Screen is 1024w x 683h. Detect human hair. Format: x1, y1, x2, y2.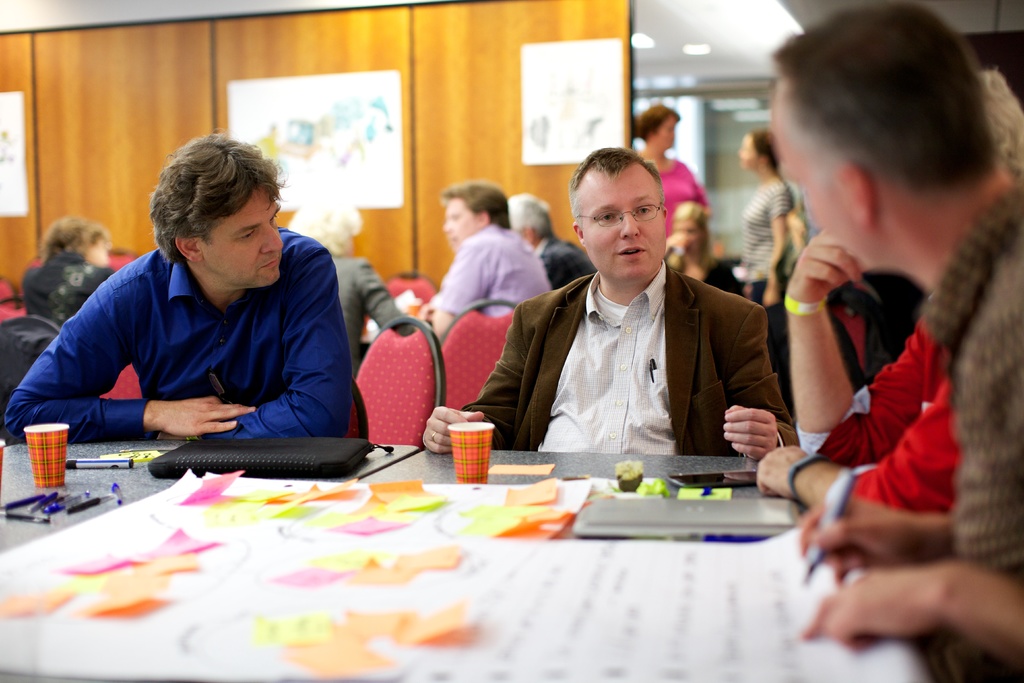
42, 214, 109, 254.
